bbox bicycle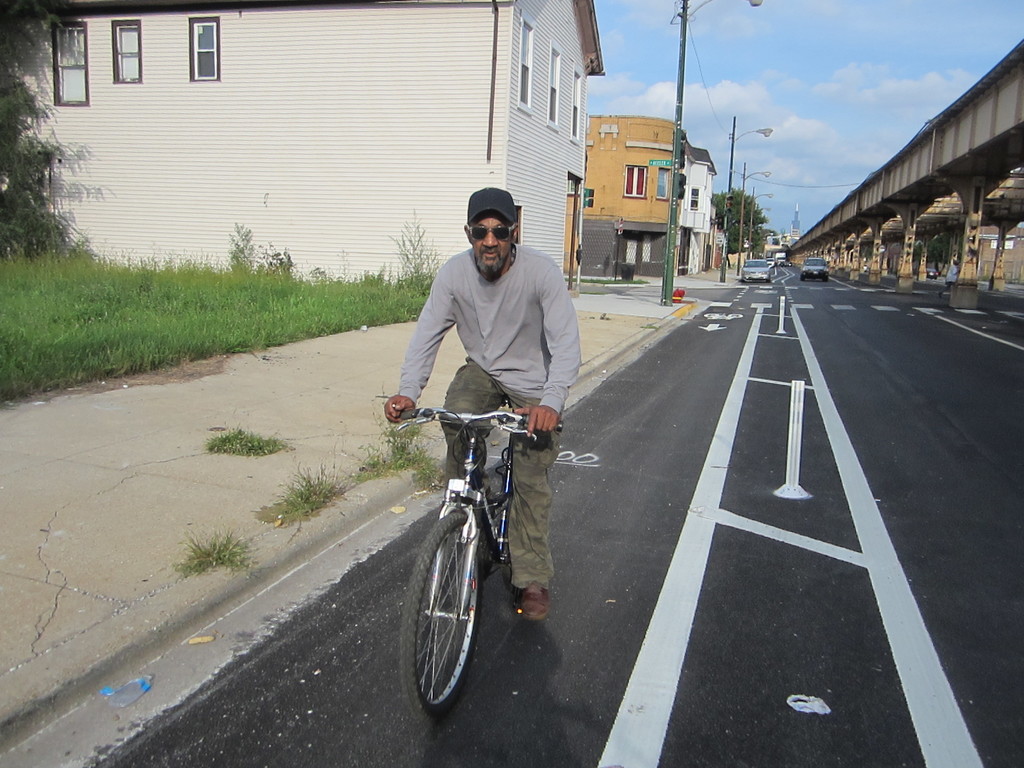
select_region(392, 375, 571, 698)
